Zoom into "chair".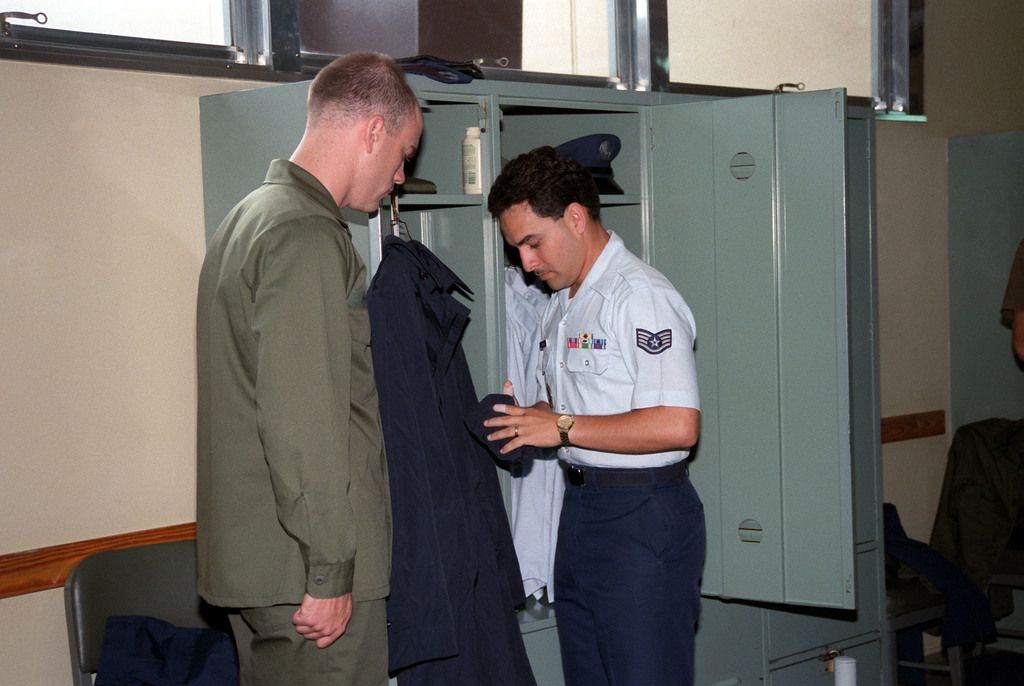
Zoom target: 64/543/237/685.
